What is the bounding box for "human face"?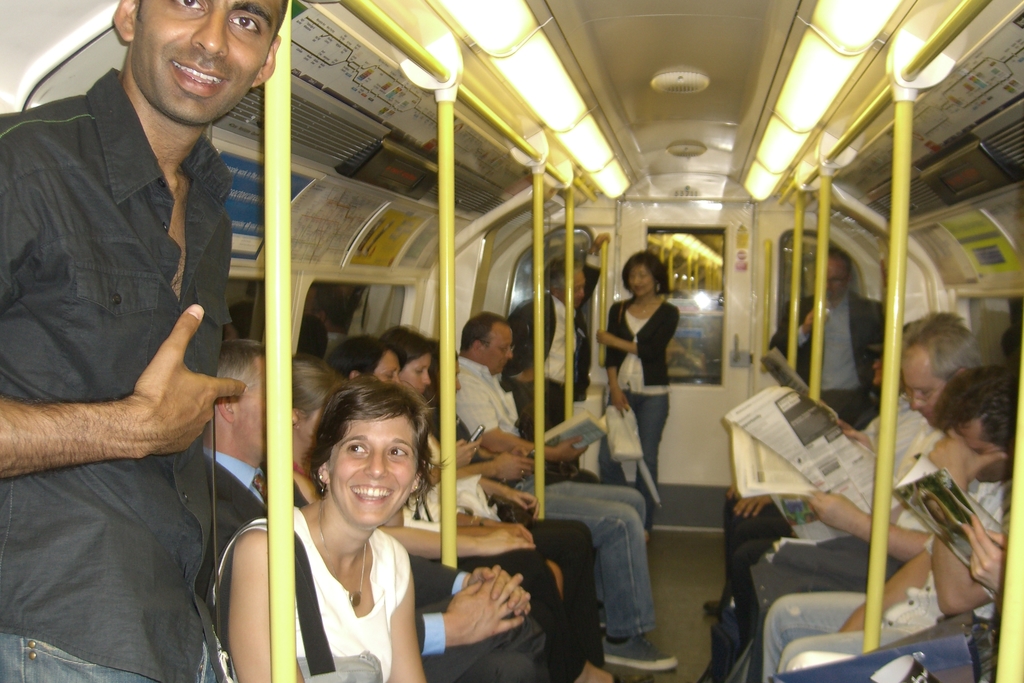
<bbox>237, 362, 264, 466</bbox>.
